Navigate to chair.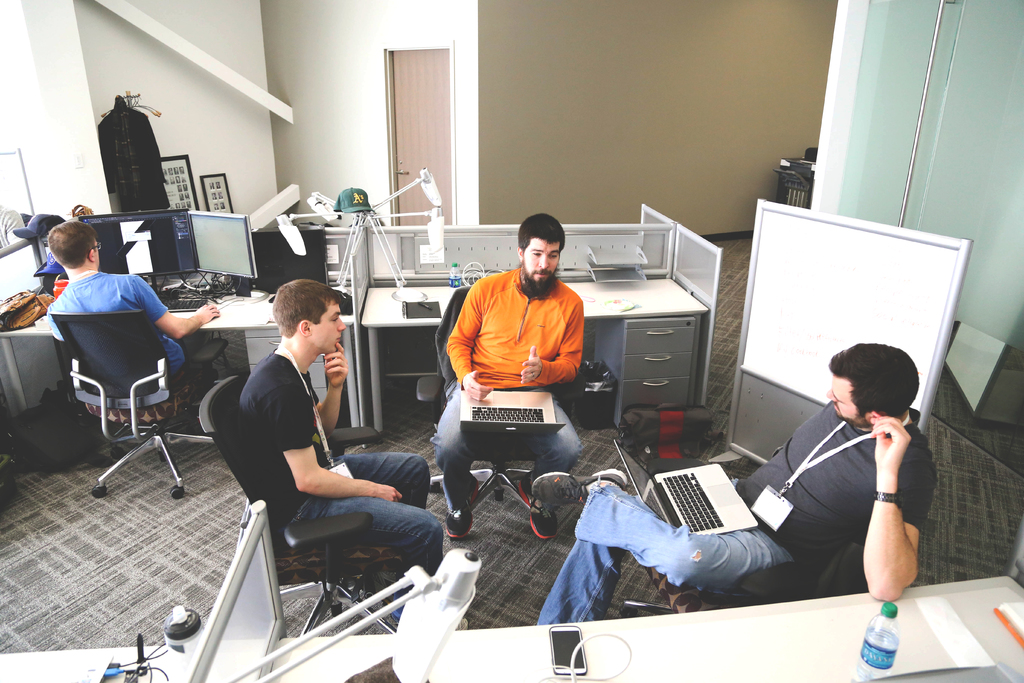
Navigation target: <region>46, 274, 194, 522</region>.
